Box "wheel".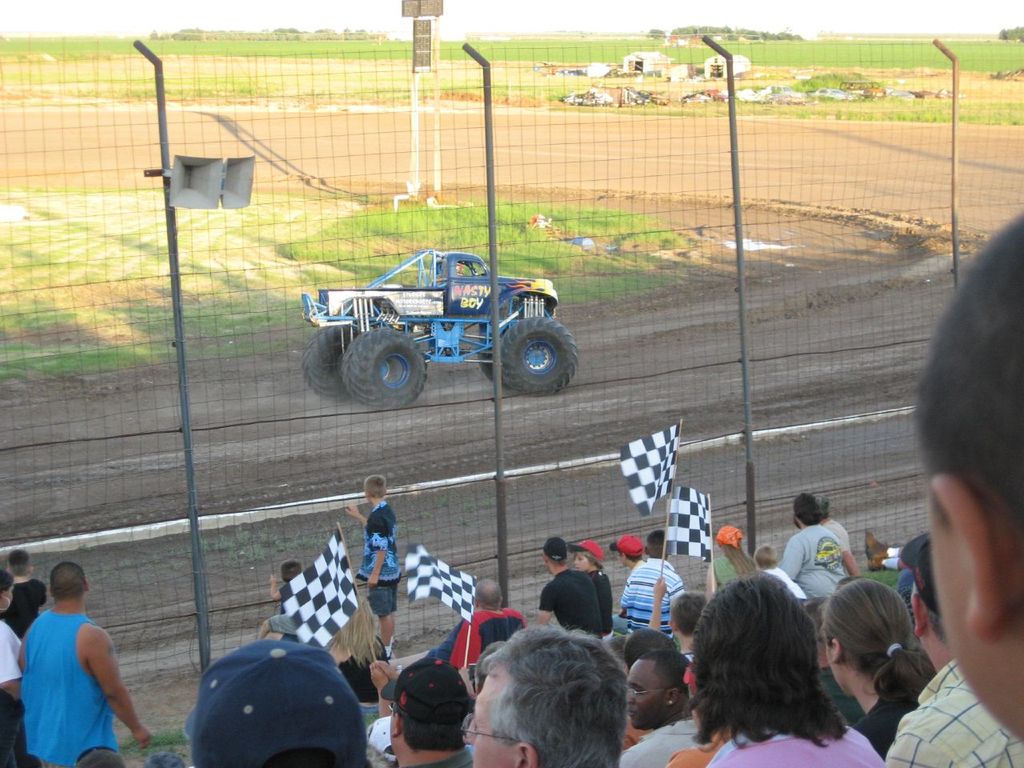
[341,328,428,410].
